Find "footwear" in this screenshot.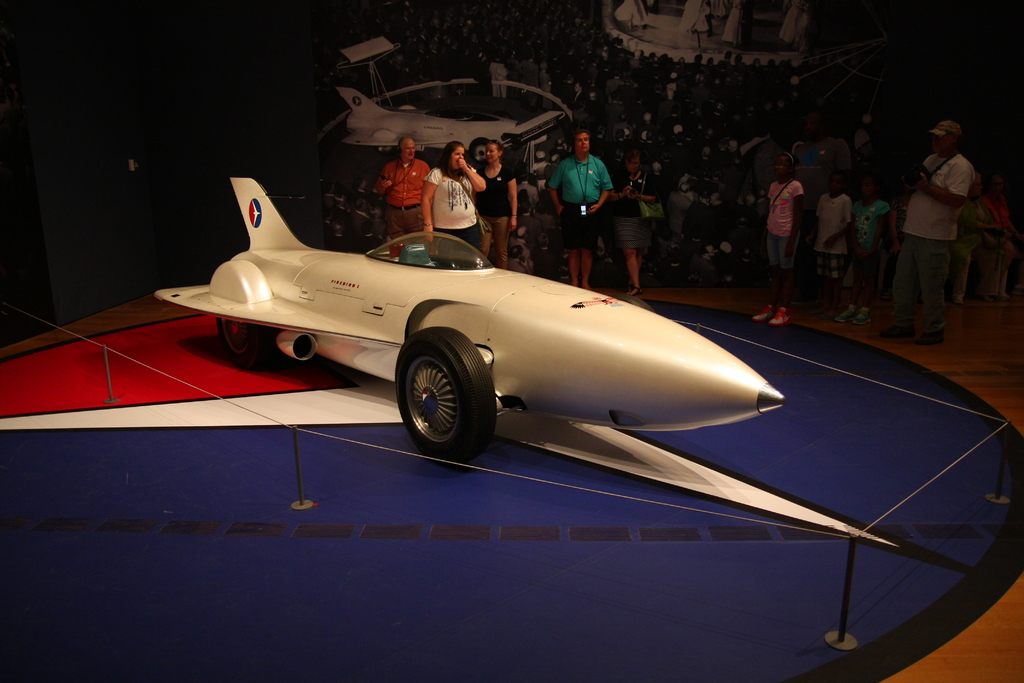
The bounding box for "footwear" is Rect(831, 311, 851, 324).
